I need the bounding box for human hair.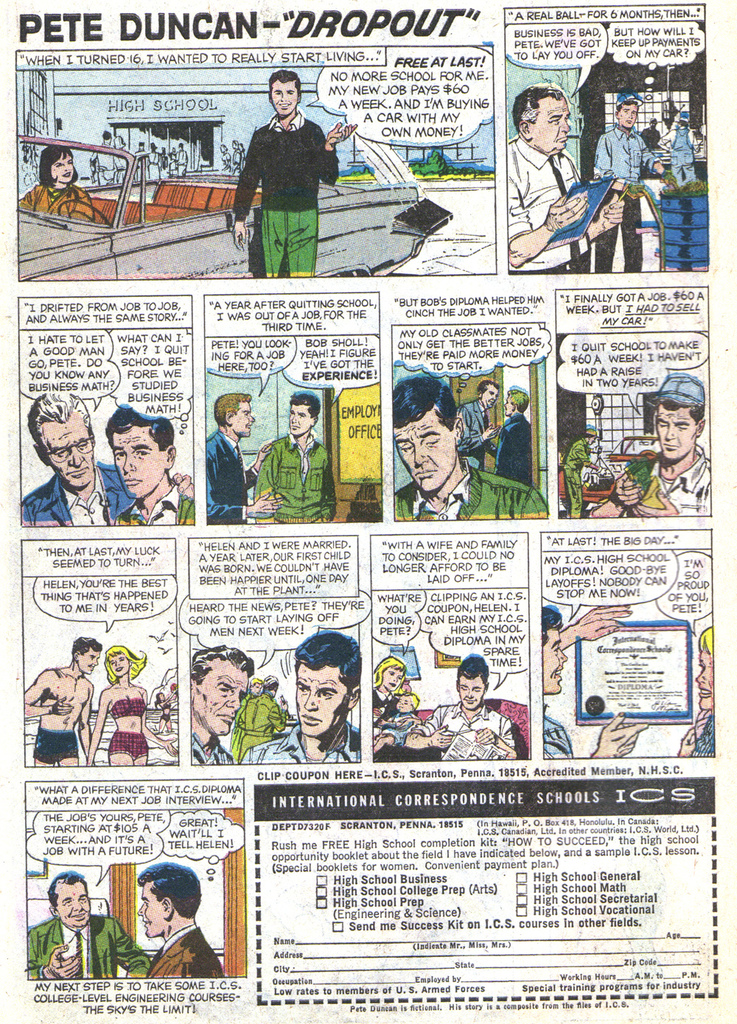
Here it is: 263 673 277 692.
